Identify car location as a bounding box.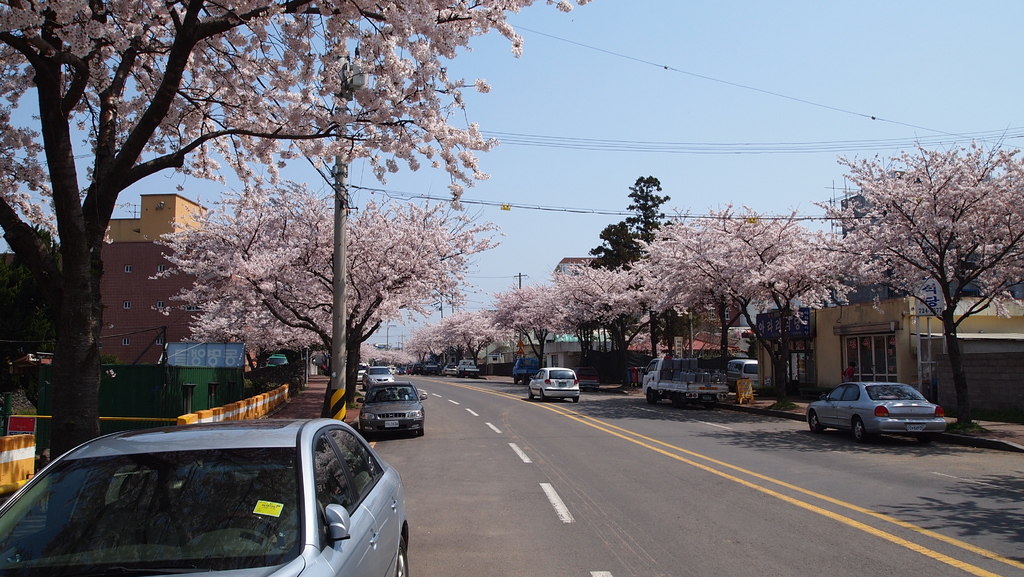
region(355, 382, 428, 435).
